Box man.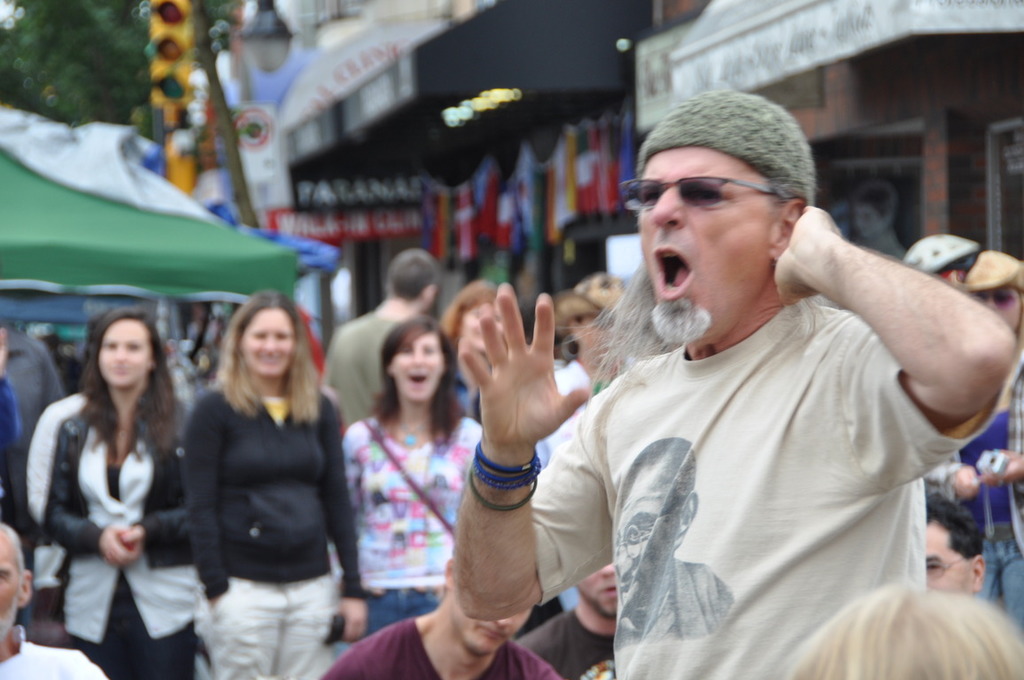
crop(319, 543, 556, 679).
